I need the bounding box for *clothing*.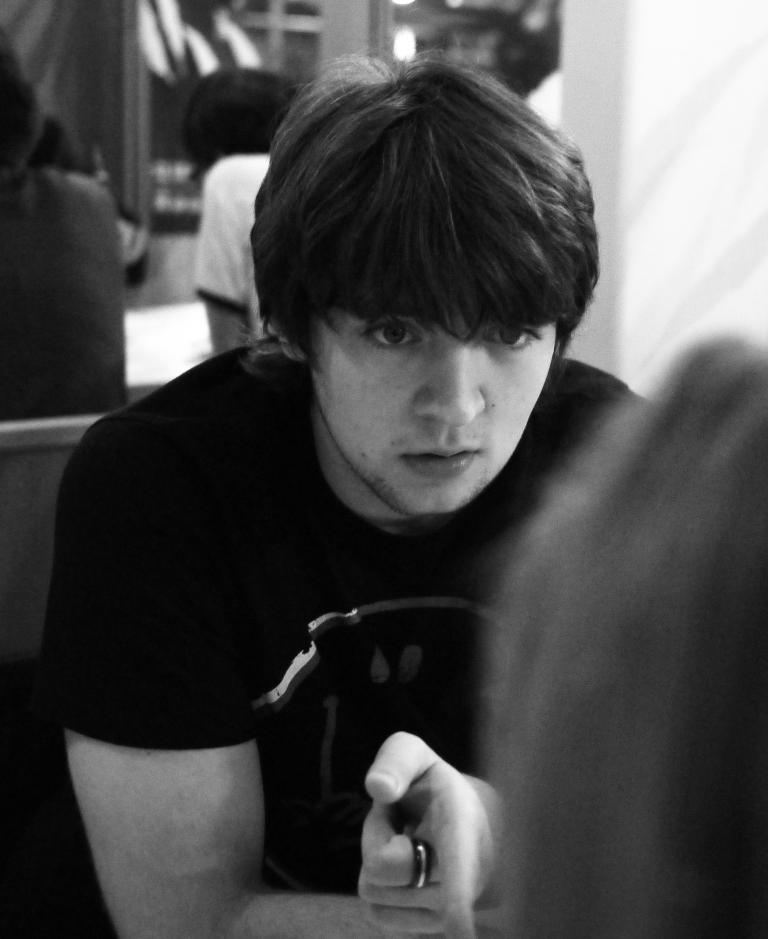
Here it is: <region>27, 339, 615, 879</region>.
